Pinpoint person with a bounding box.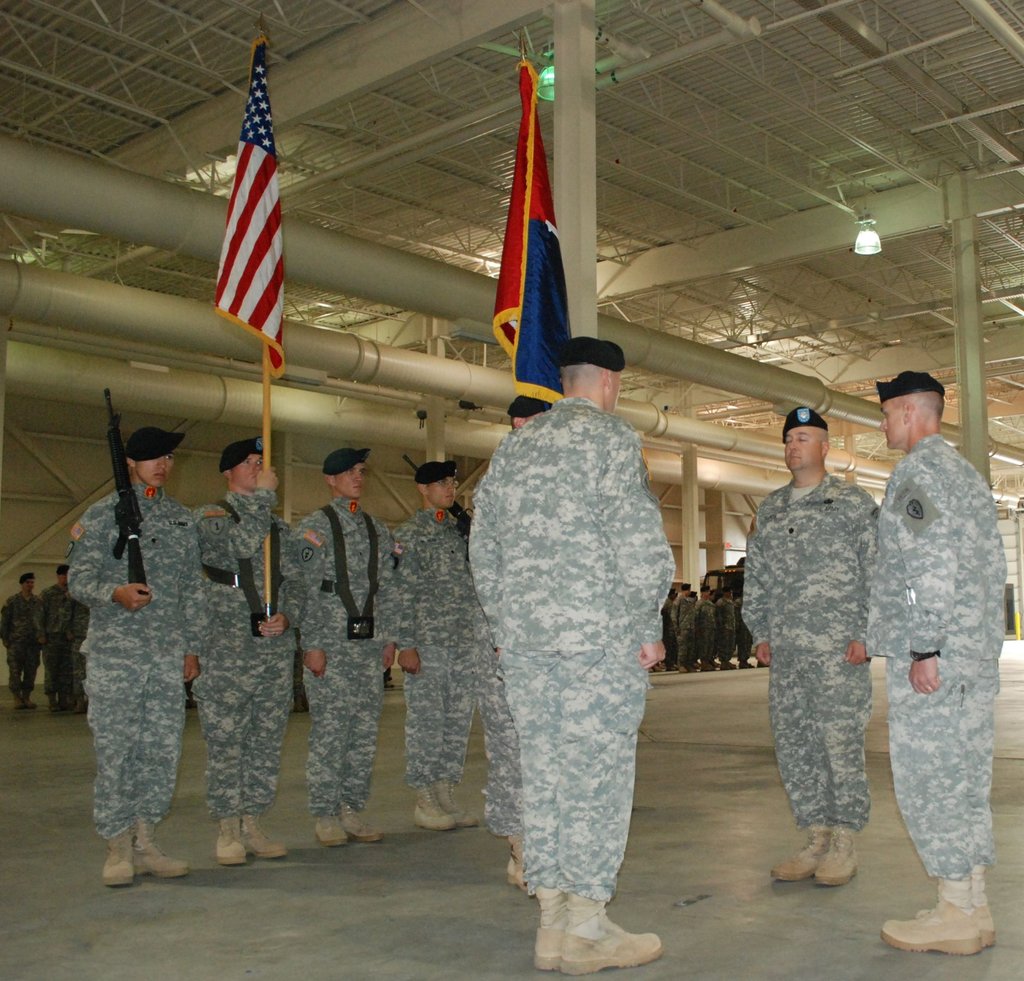
[left=0, top=575, right=47, bottom=708].
